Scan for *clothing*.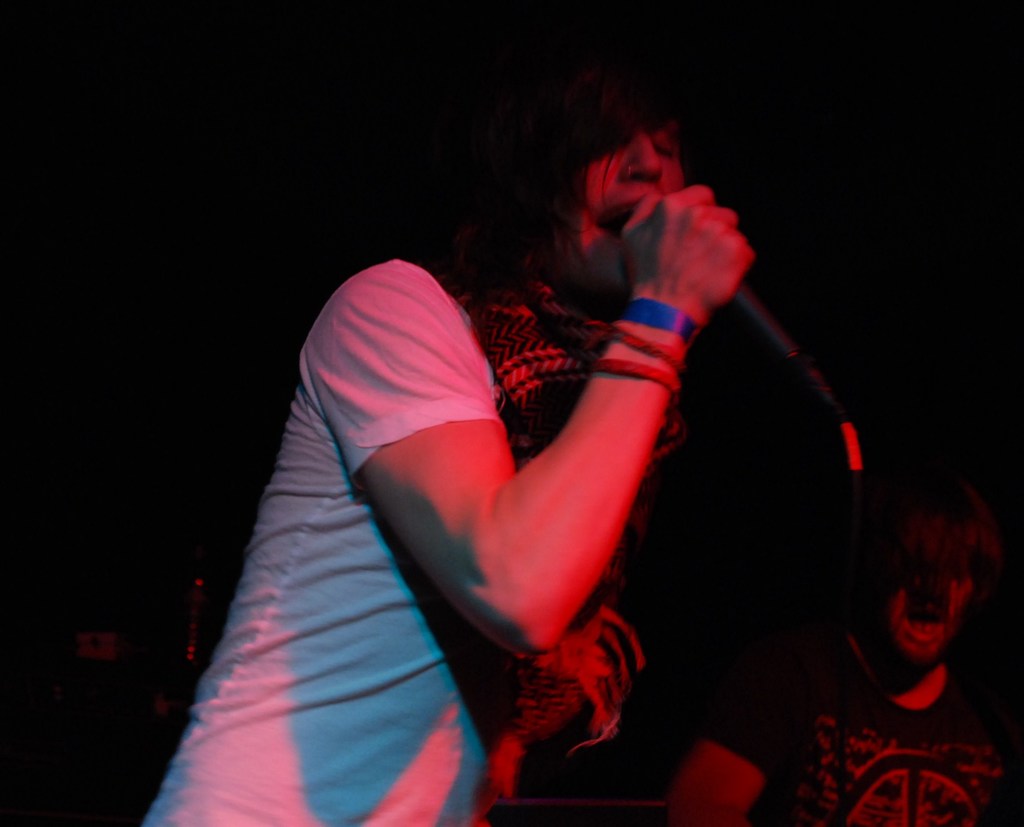
Scan result: rect(127, 237, 603, 803).
